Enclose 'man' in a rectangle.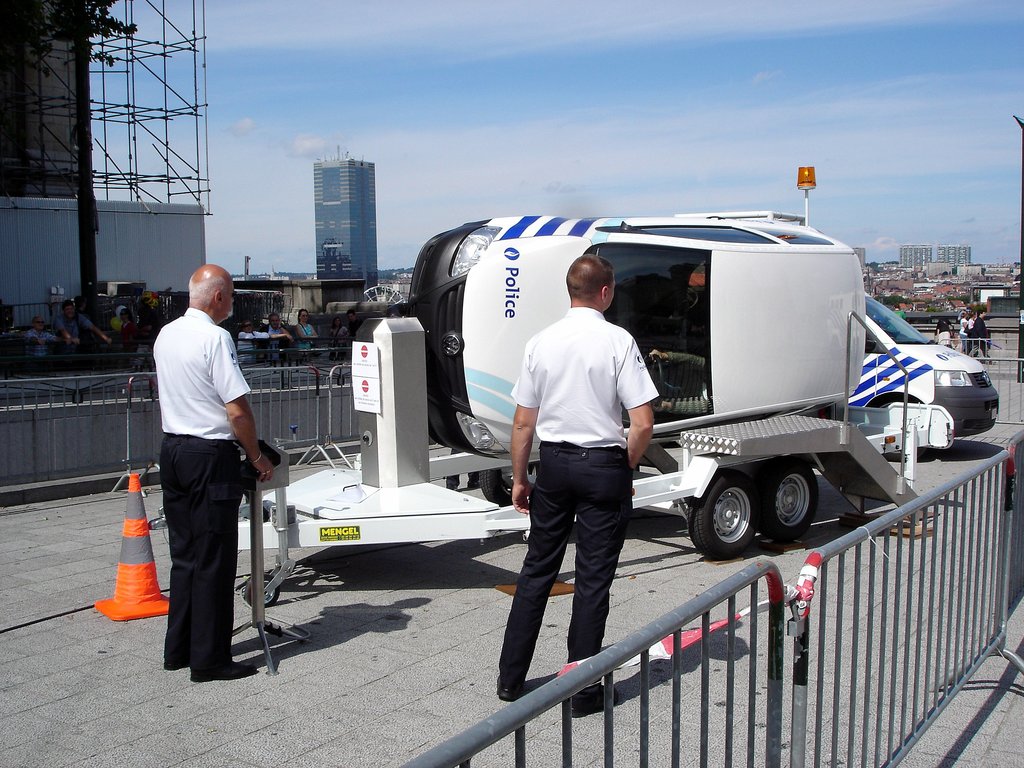
detection(161, 262, 277, 680).
